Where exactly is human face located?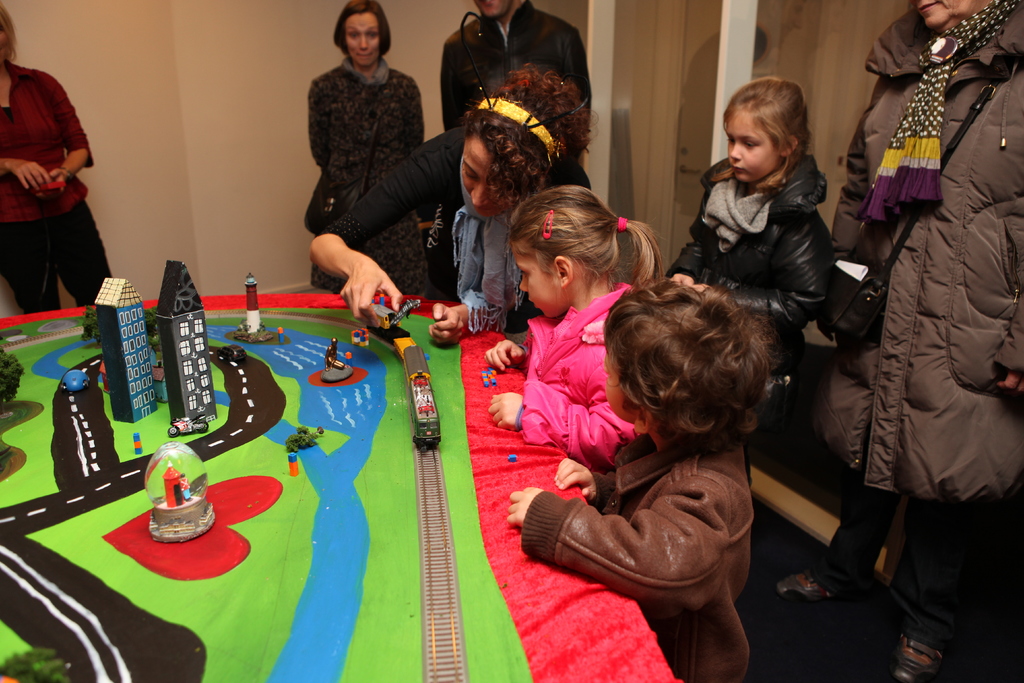
Its bounding box is (598, 336, 643, 422).
